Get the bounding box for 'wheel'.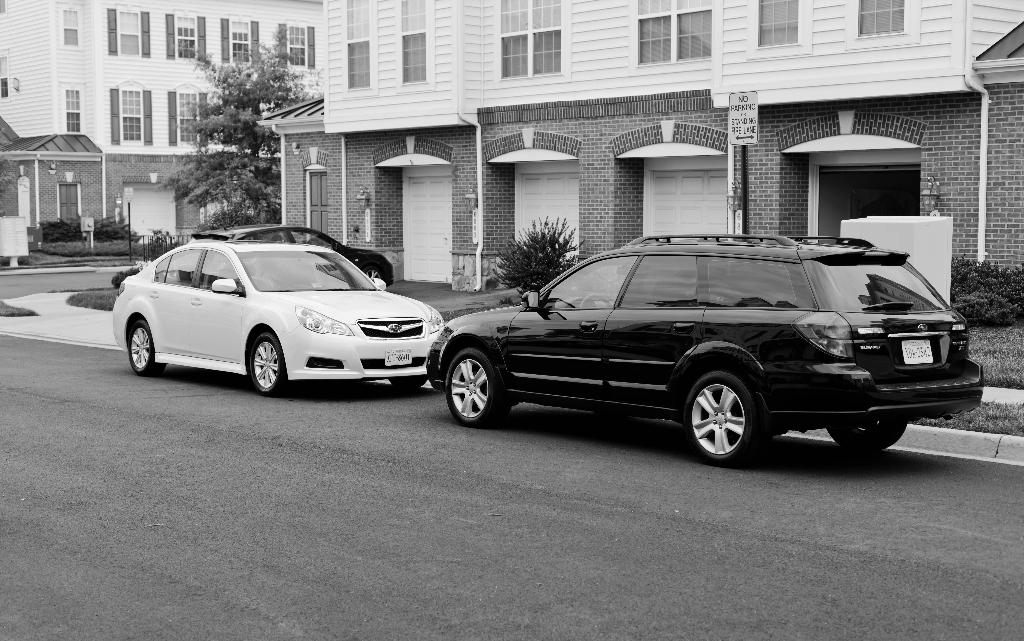
<box>389,376,426,388</box>.
